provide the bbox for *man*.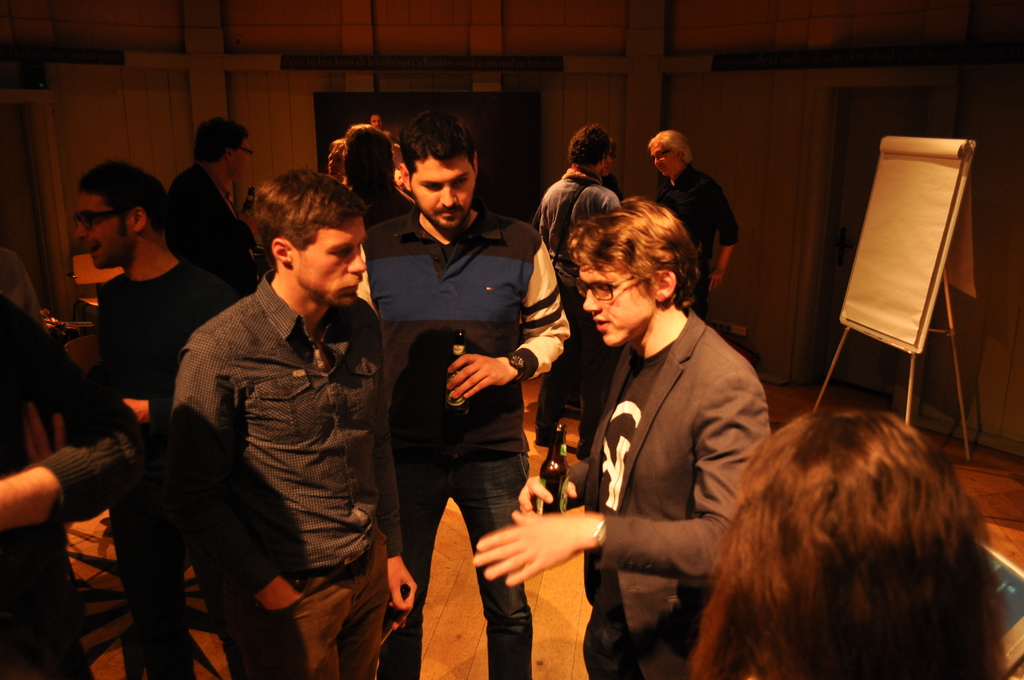
Rect(158, 164, 448, 679).
